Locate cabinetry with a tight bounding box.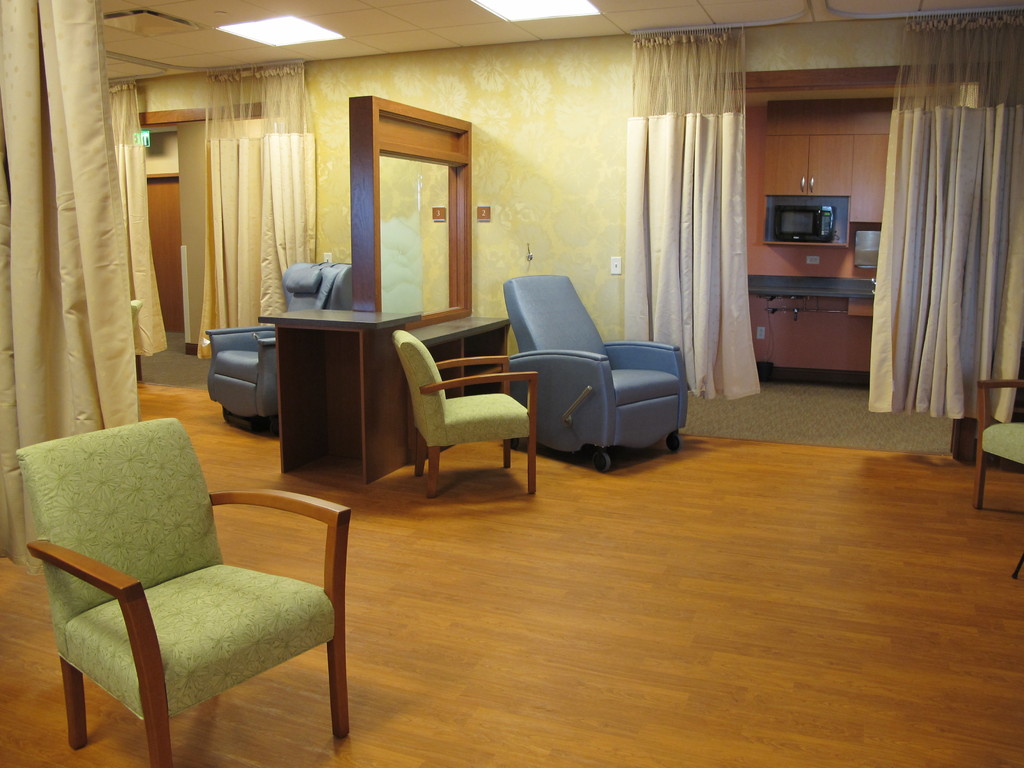
bbox=[408, 321, 511, 467].
